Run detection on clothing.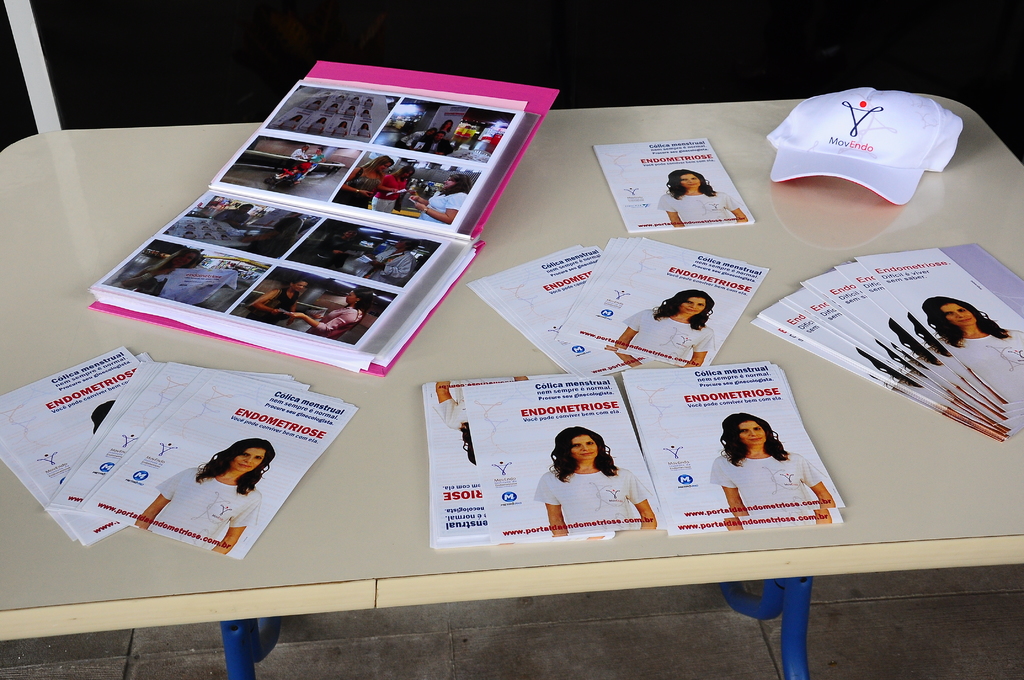
Result: BBox(377, 173, 410, 213).
